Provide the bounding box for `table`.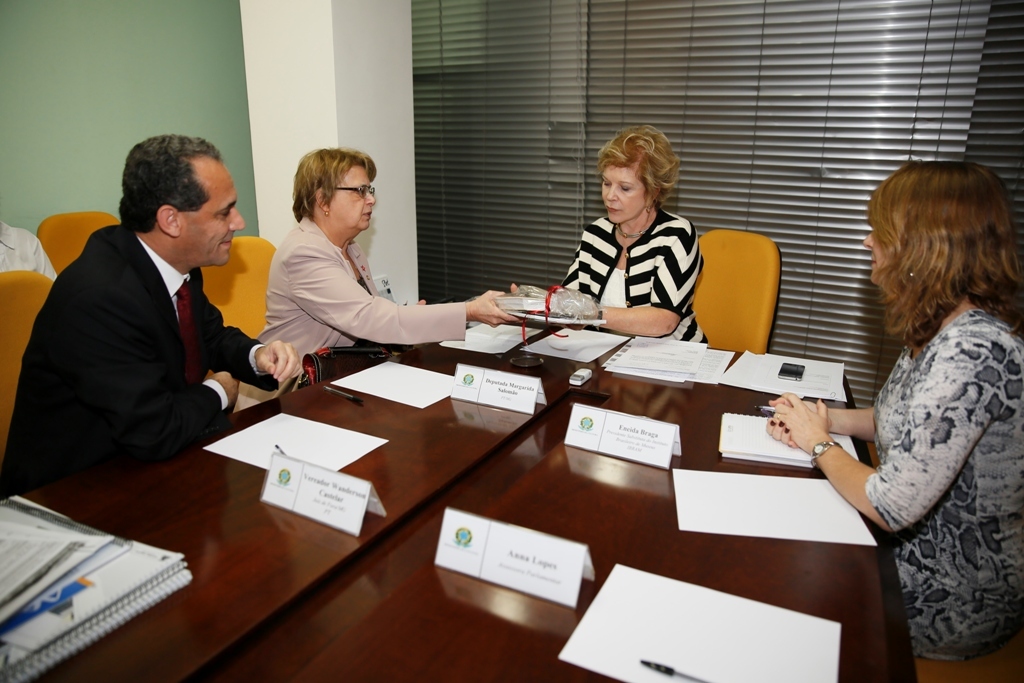
[207,332,892,682].
